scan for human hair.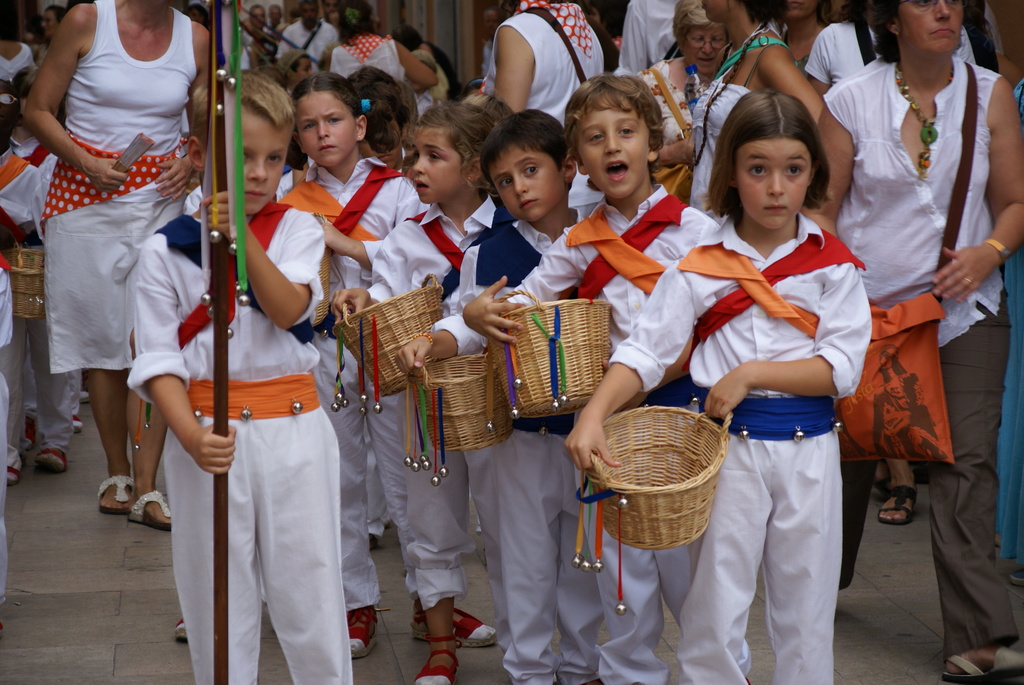
Scan result: l=674, t=0, r=720, b=41.
